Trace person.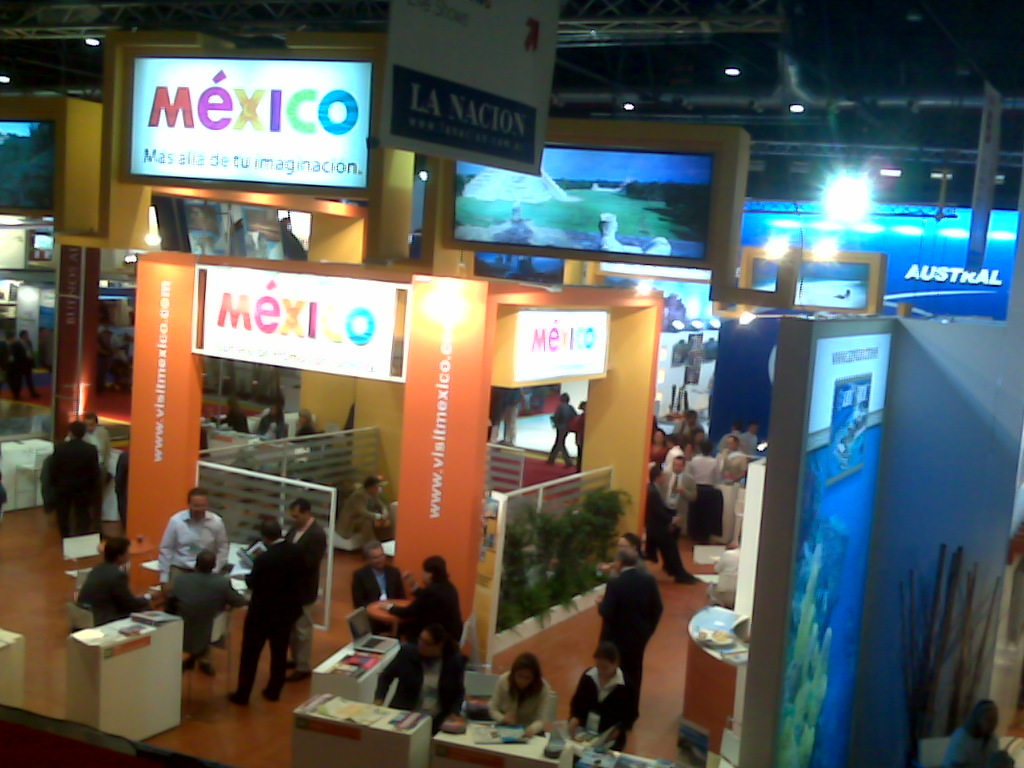
Traced to l=938, t=698, r=1012, b=765.
